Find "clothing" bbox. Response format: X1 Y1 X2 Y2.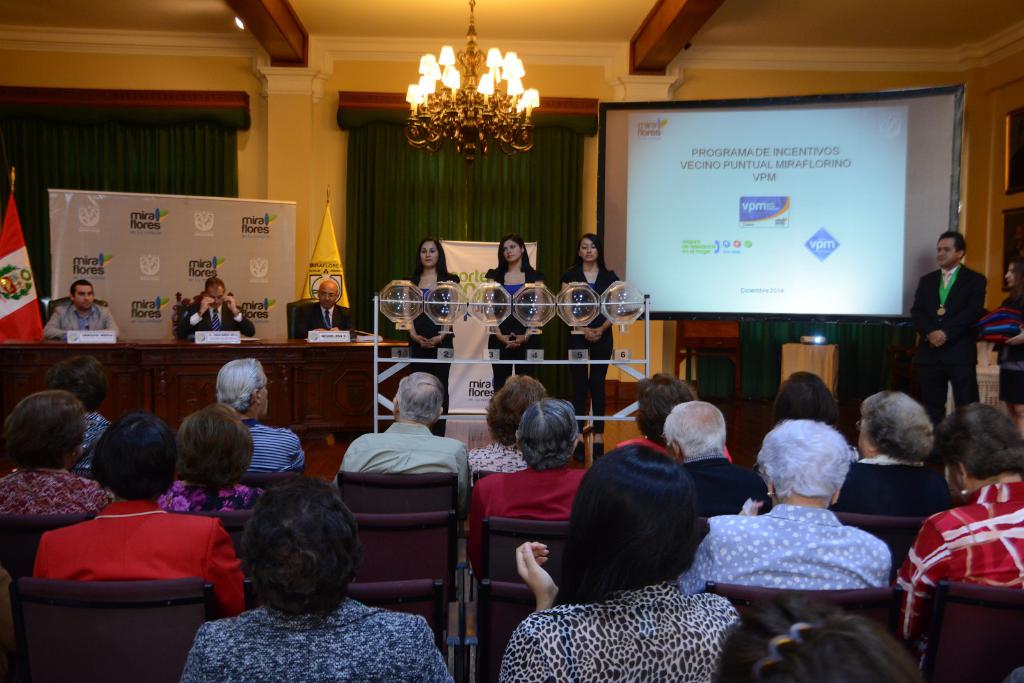
402 265 462 417.
